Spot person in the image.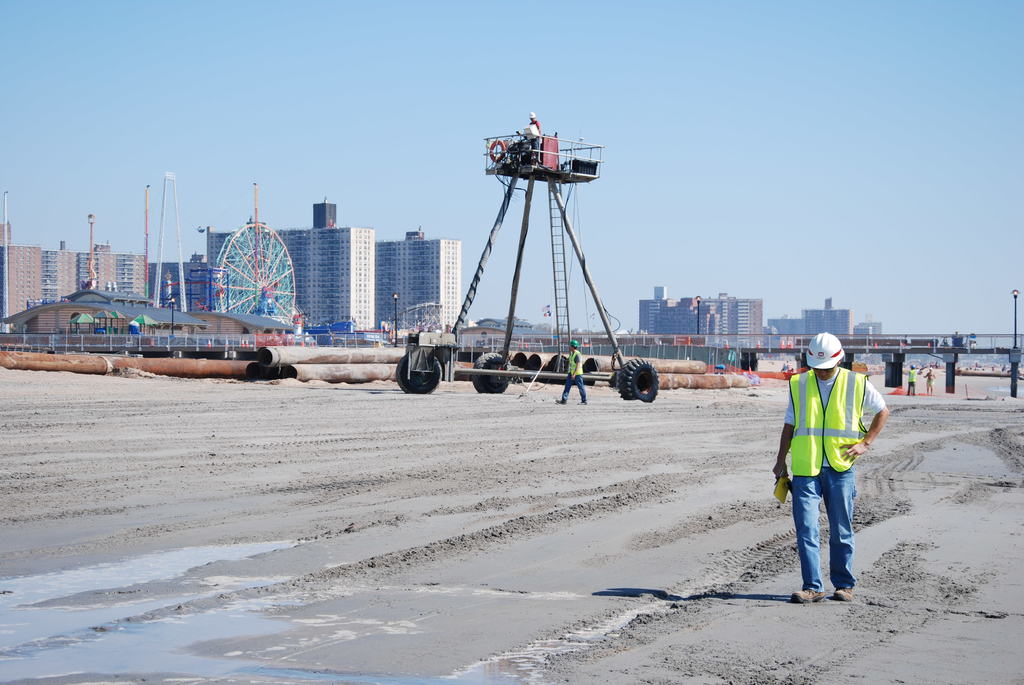
person found at 783, 318, 874, 597.
